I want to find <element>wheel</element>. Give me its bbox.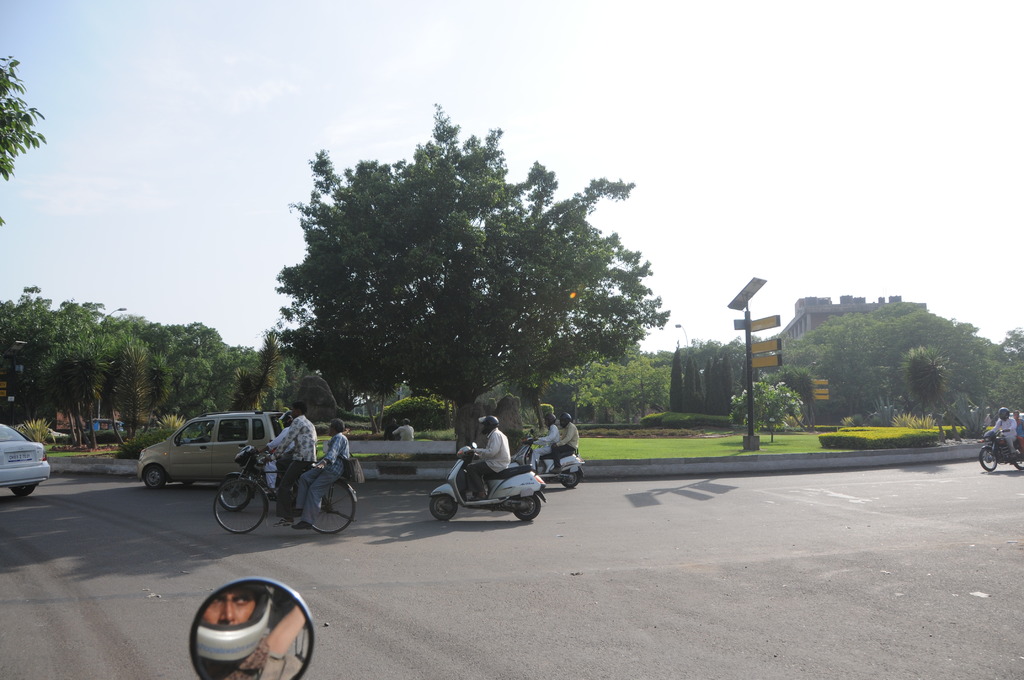
(289, 477, 349, 549).
